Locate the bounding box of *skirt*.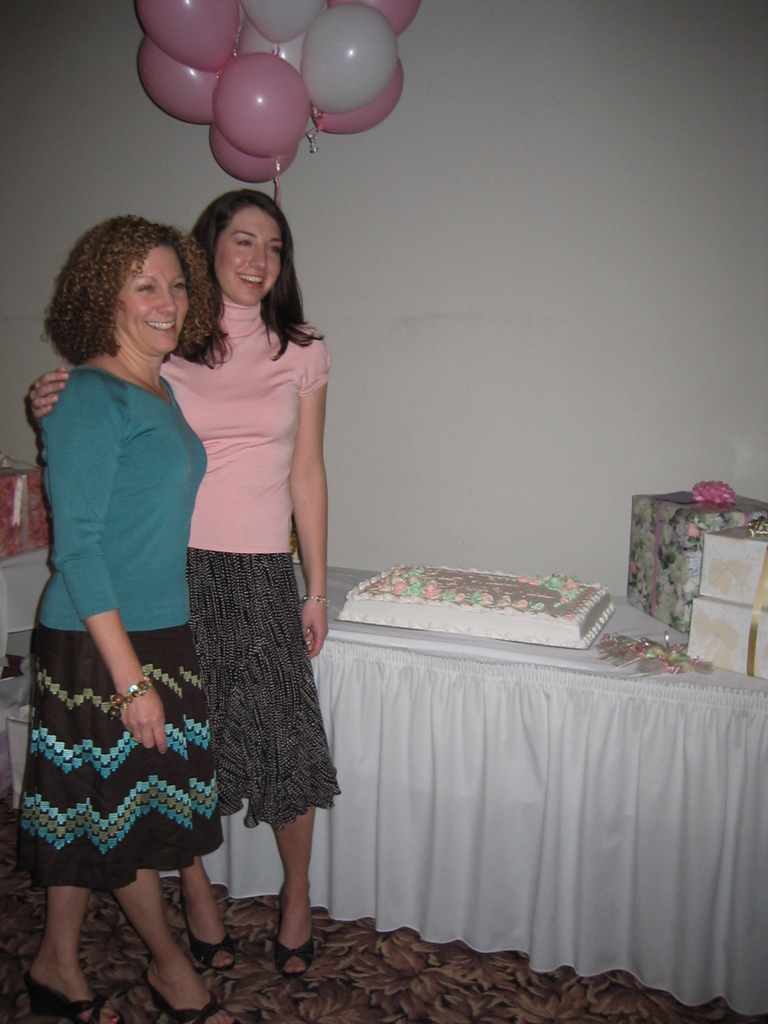
Bounding box: x1=12 y1=621 x2=233 y2=889.
